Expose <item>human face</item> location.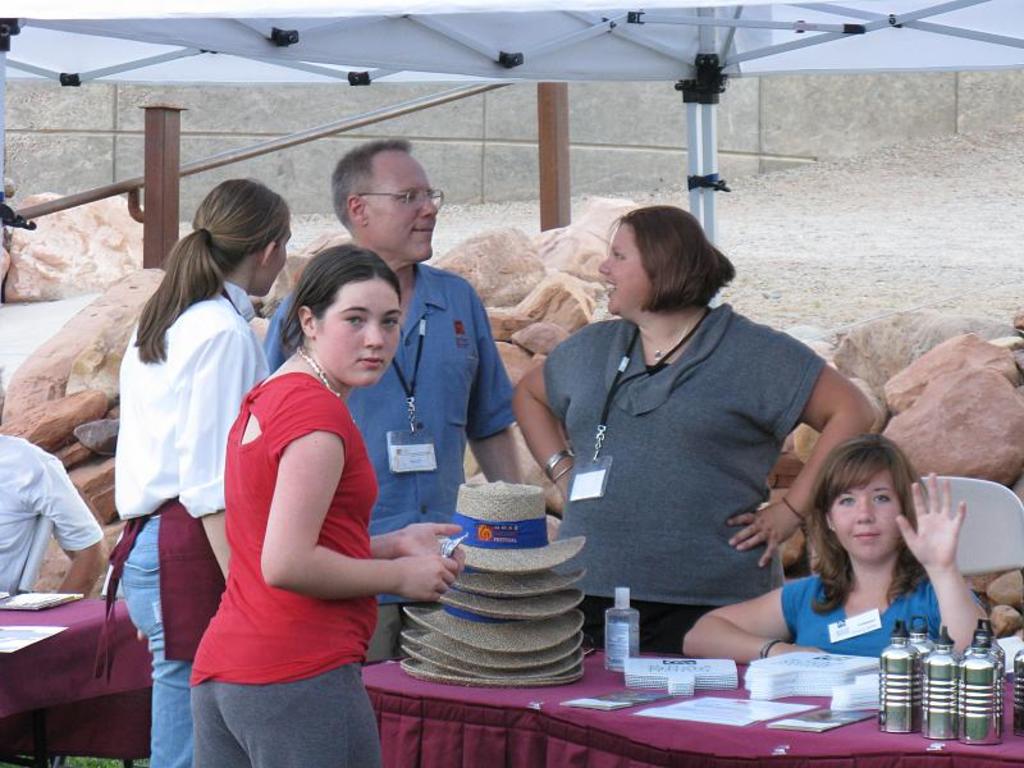
Exposed at detection(262, 224, 289, 300).
